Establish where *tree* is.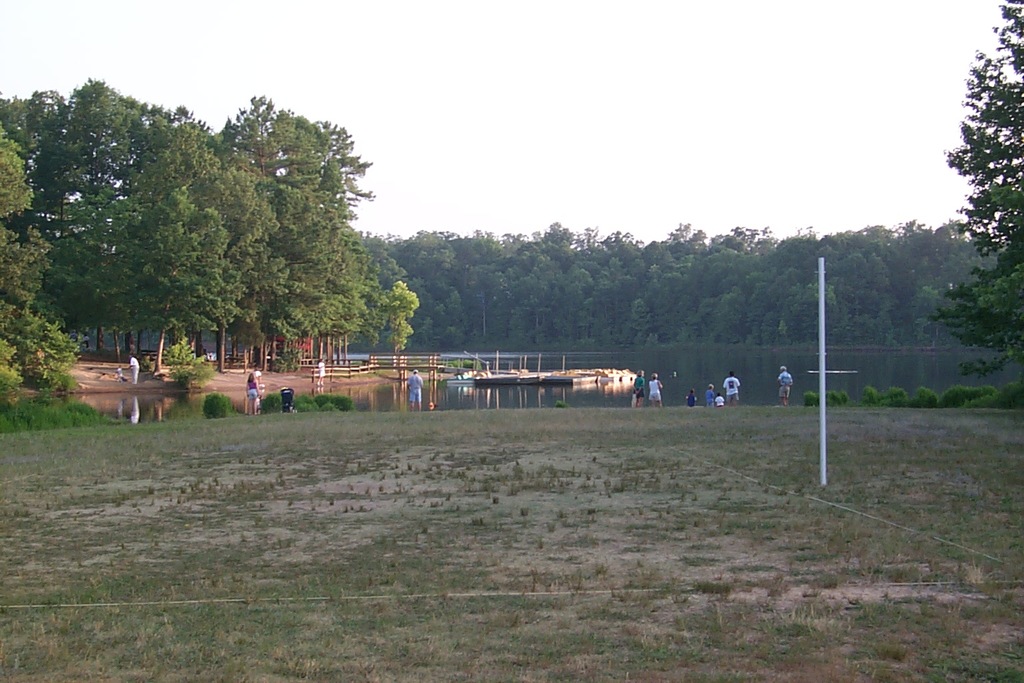
Established at 924,3,1020,376.
